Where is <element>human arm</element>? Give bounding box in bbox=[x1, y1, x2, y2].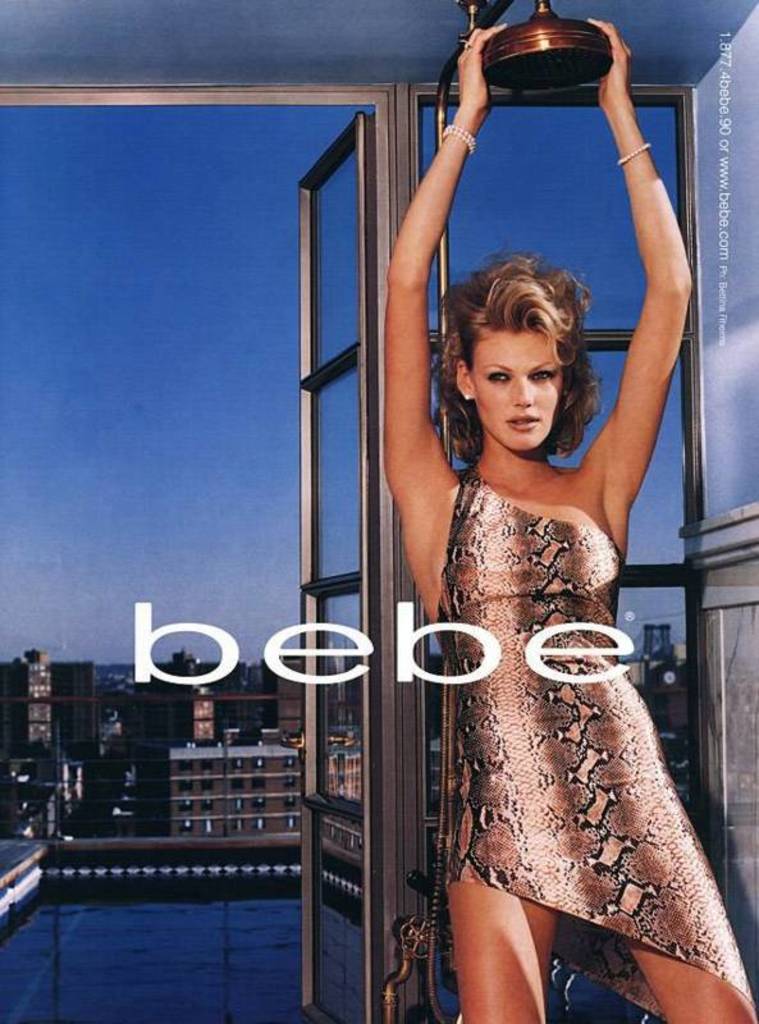
bbox=[590, 63, 698, 481].
